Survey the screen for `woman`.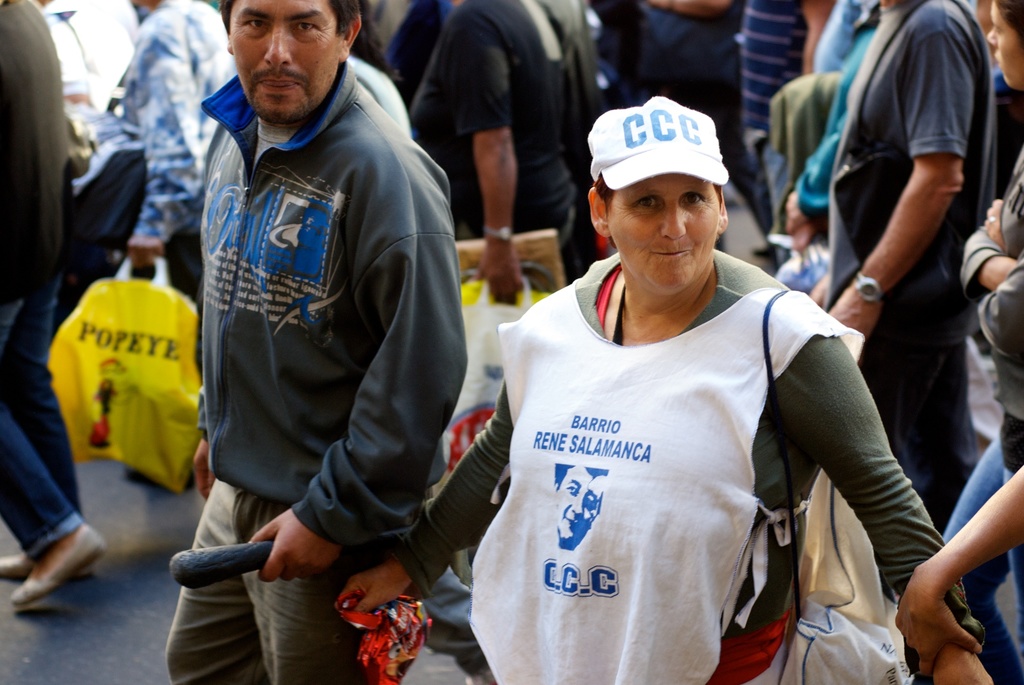
Survey found: crop(337, 98, 994, 684).
